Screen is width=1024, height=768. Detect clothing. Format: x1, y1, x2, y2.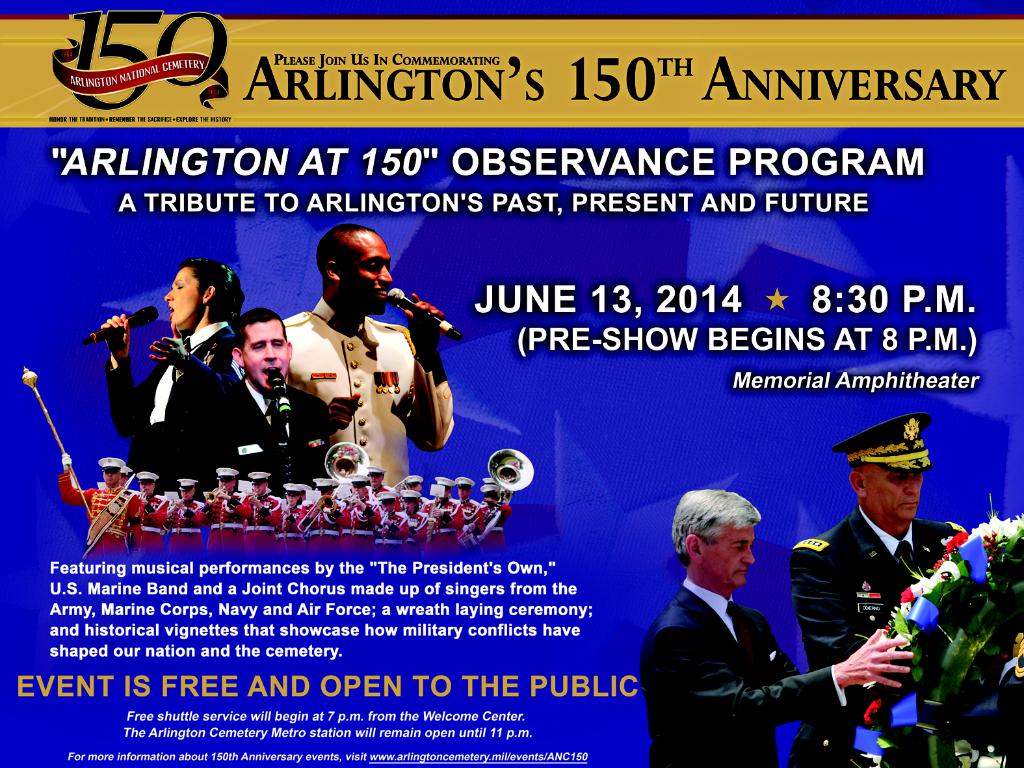
131, 495, 168, 551.
